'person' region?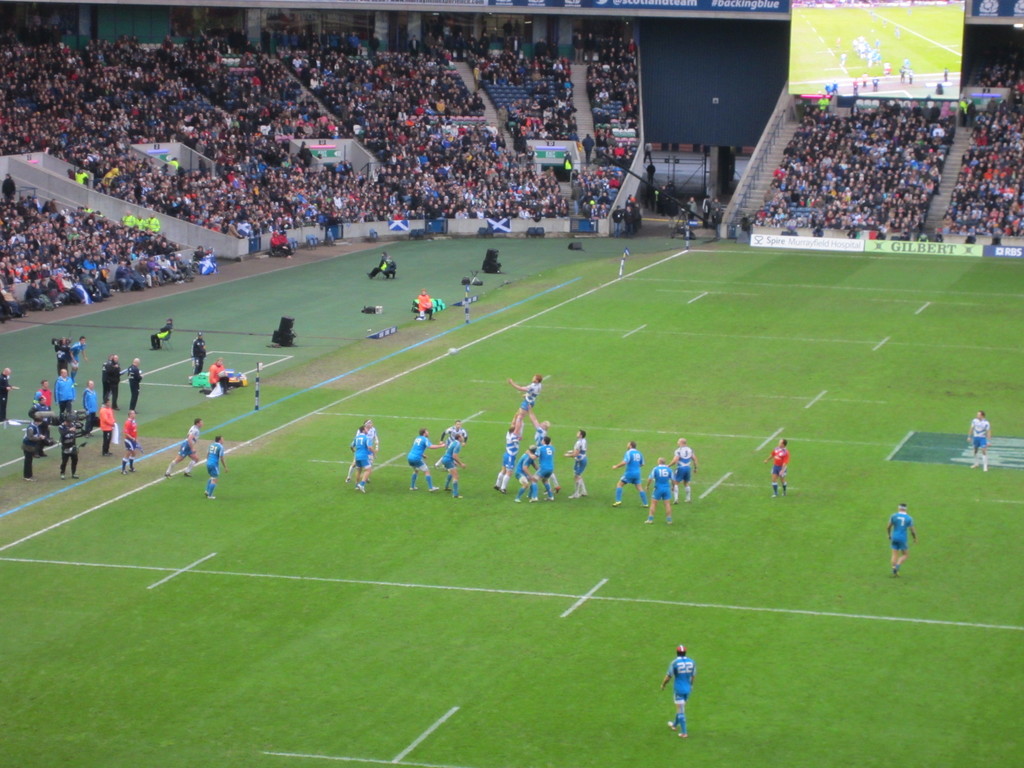
<region>646, 456, 676, 528</region>
